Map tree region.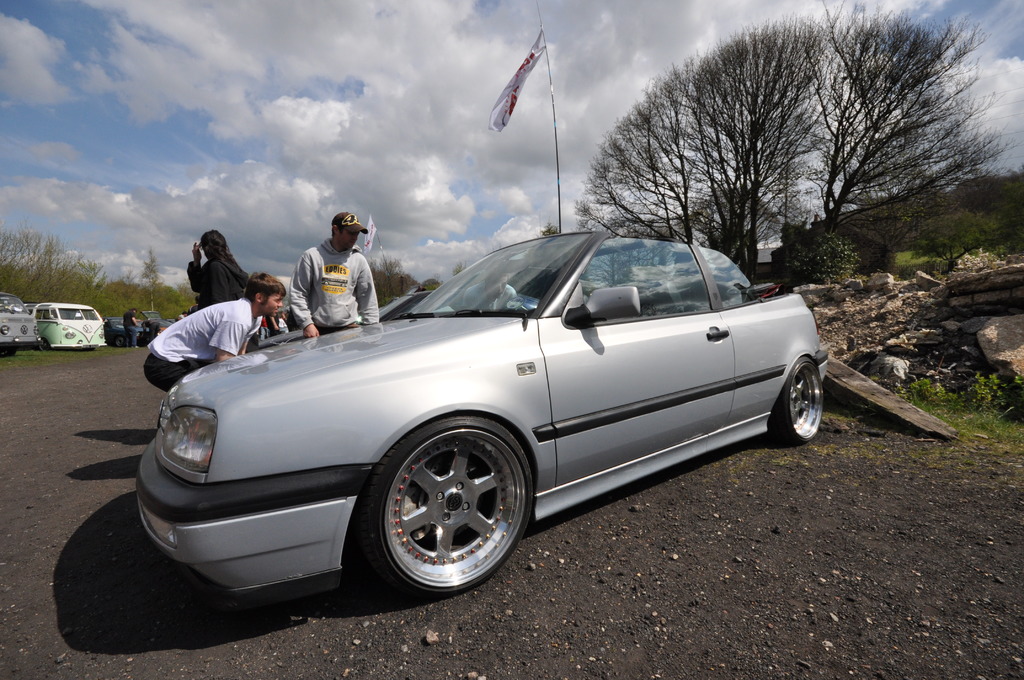
Mapped to x1=802, y1=0, x2=1023, y2=245.
